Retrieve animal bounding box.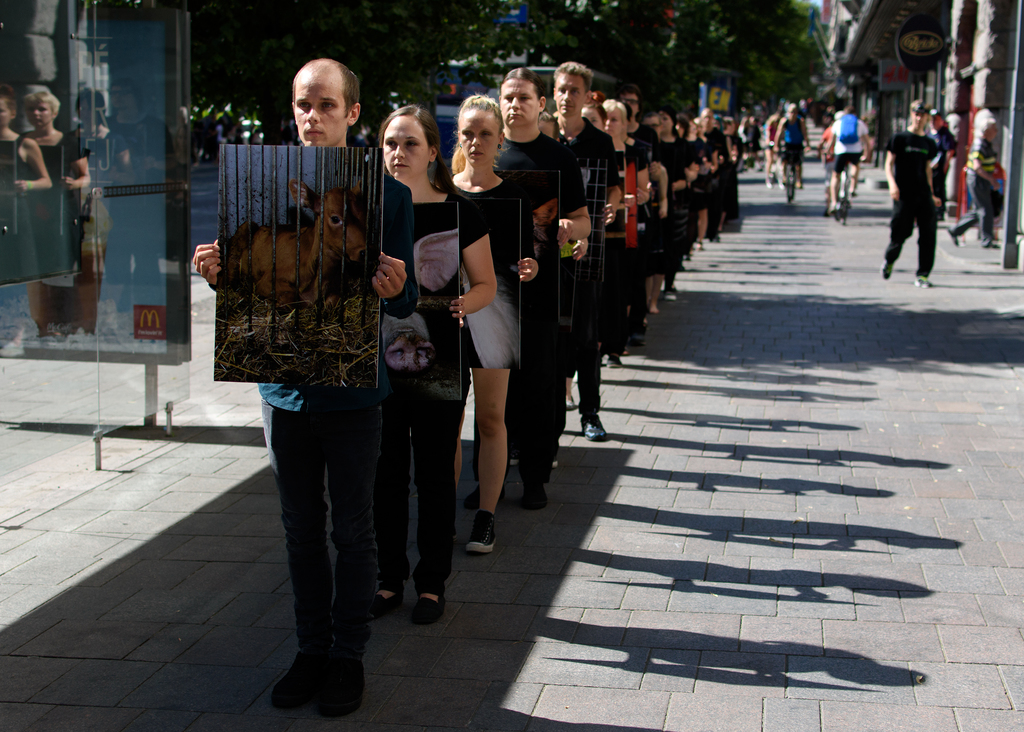
Bounding box: [x1=225, y1=174, x2=370, y2=321].
